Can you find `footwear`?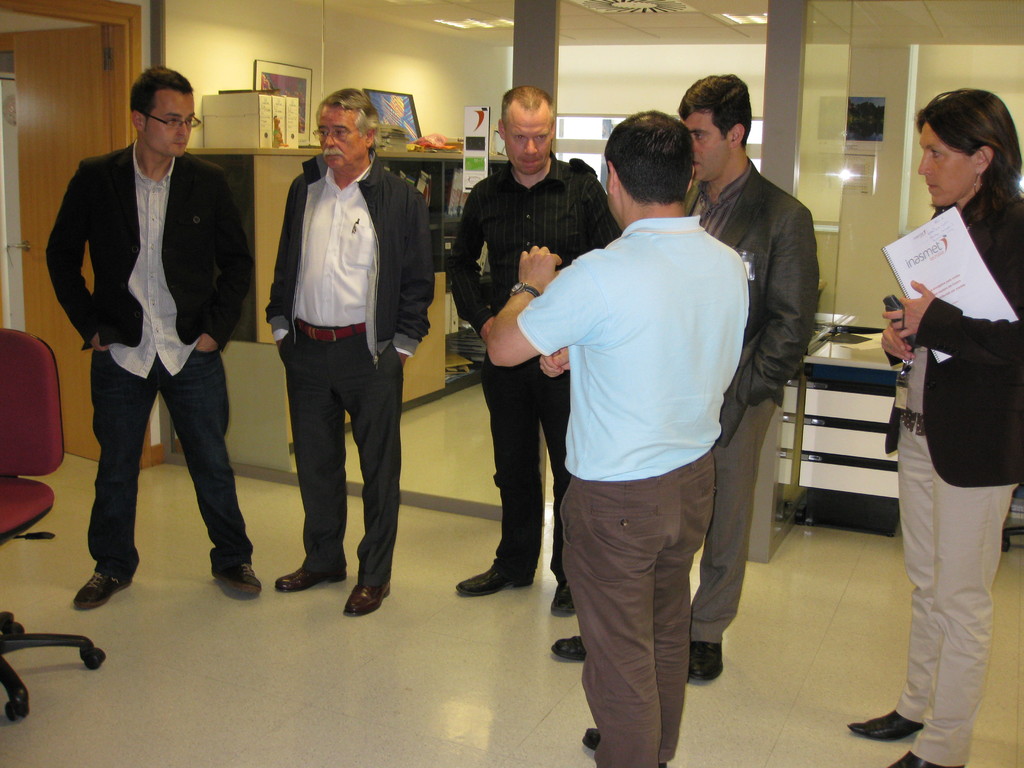
Yes, bounding box: bbox=(551, 582, 580, 620).
